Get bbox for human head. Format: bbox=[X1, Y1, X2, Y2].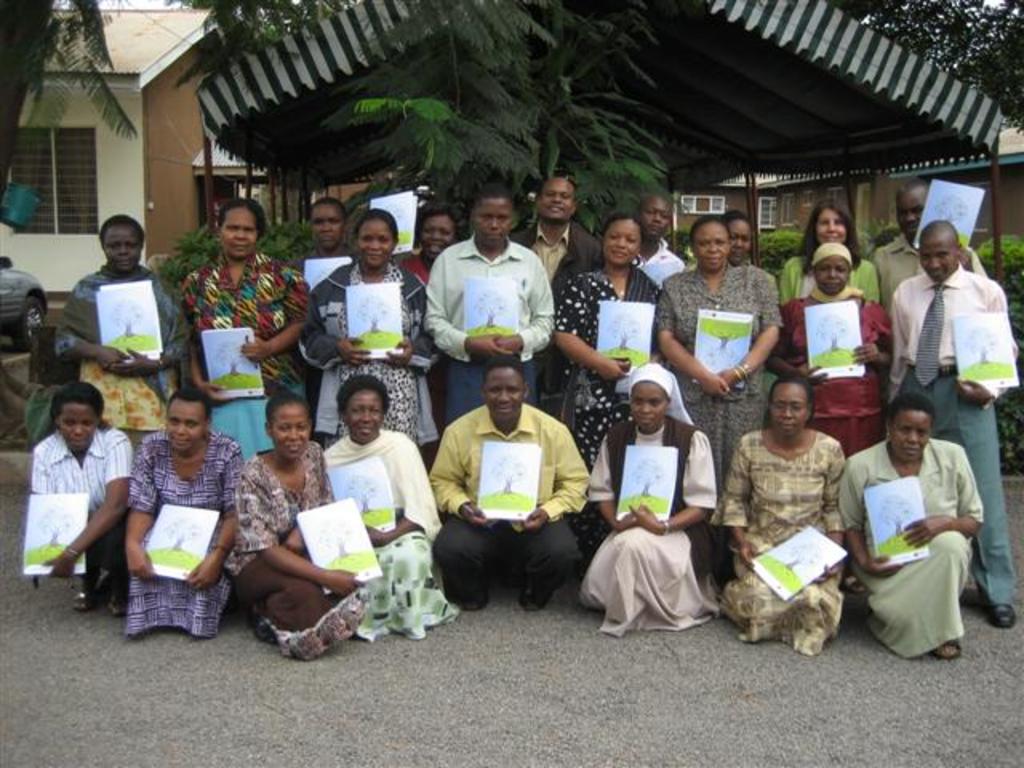
bbox=[722, 210, 754, 264].
